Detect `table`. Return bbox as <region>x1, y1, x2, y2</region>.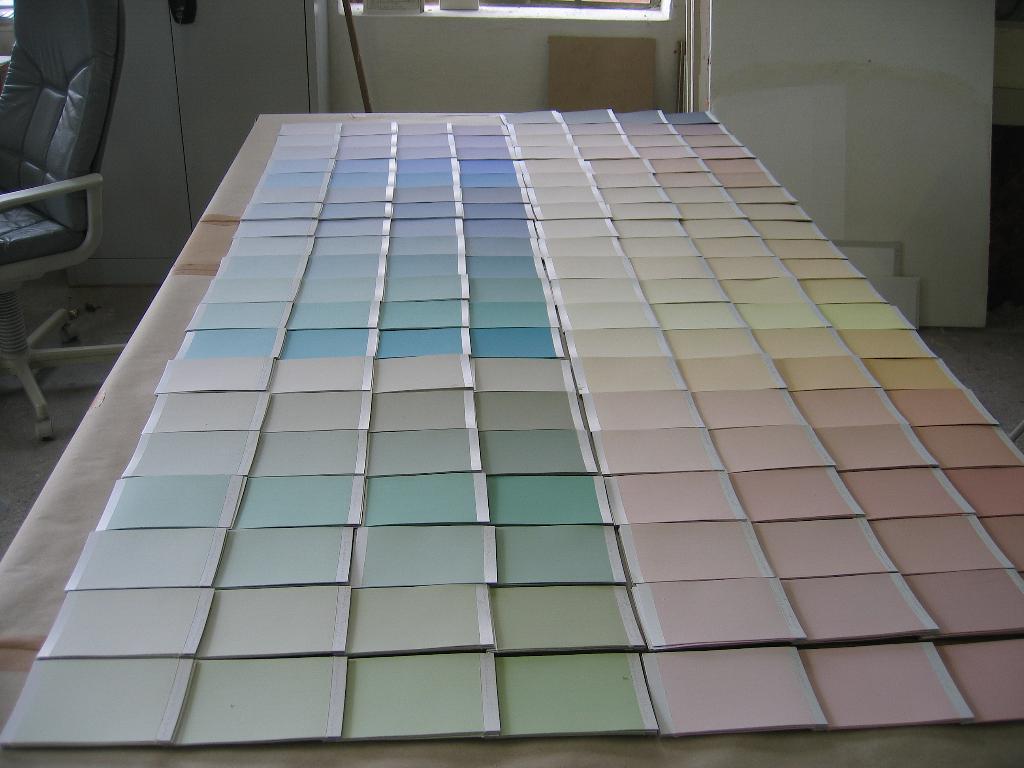
<region>0, 111, 1023, 767</region>.
